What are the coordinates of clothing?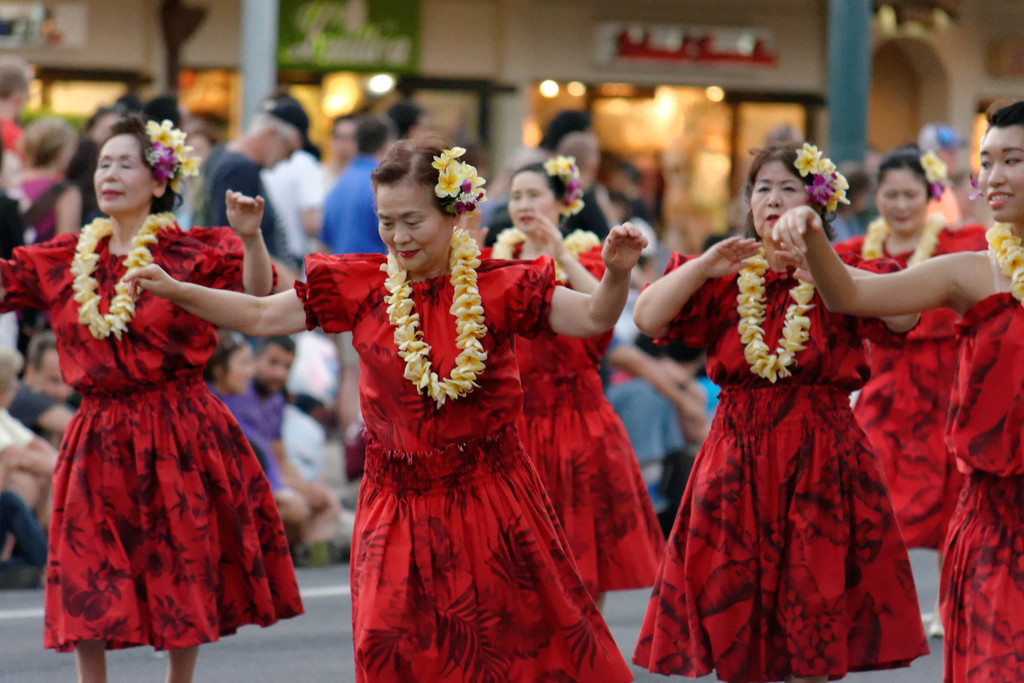
<bbox>280, 231, 636, 682</bbox>.
